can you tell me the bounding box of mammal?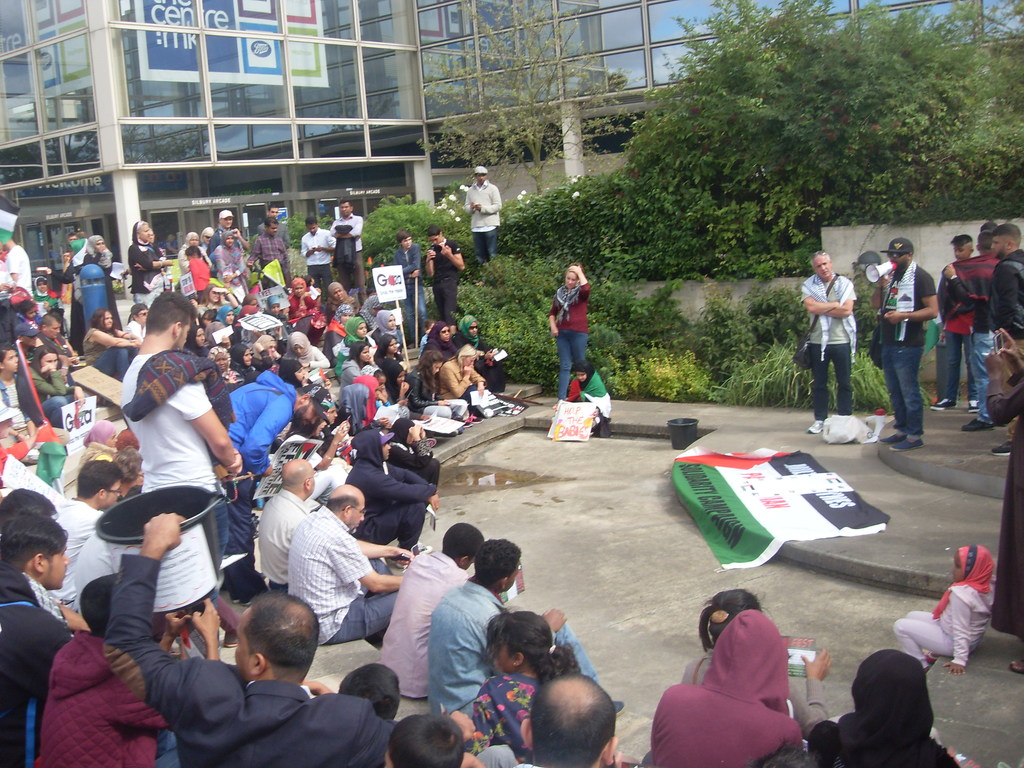
(left=330, top=204, right=364, bottom=303).
